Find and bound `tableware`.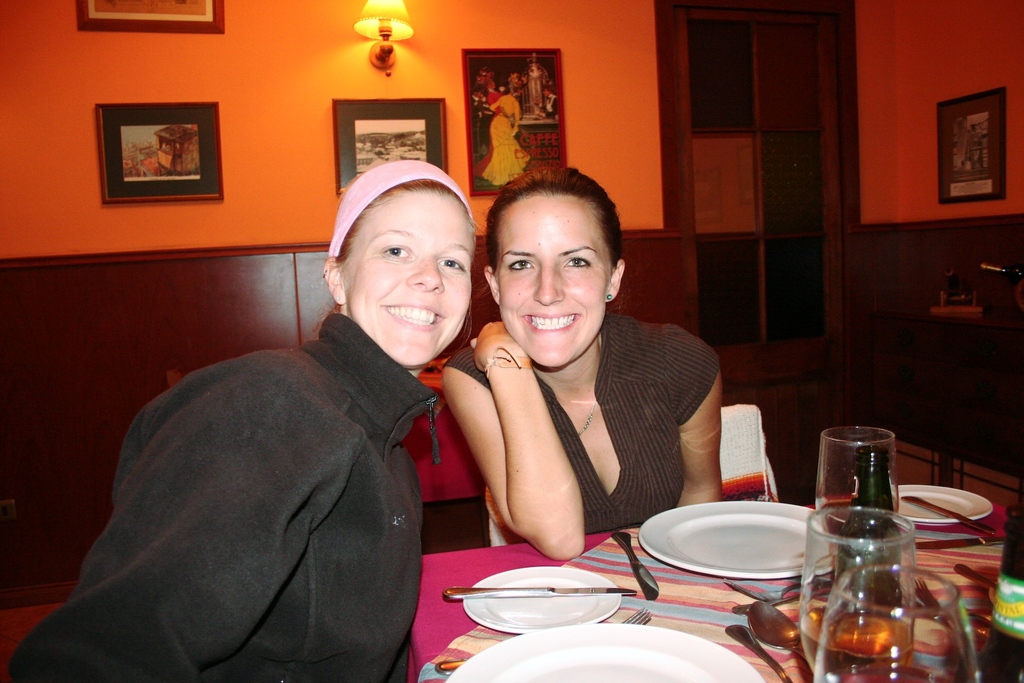
Bound: x1=434 y1=605 x2=652 y2=676.
